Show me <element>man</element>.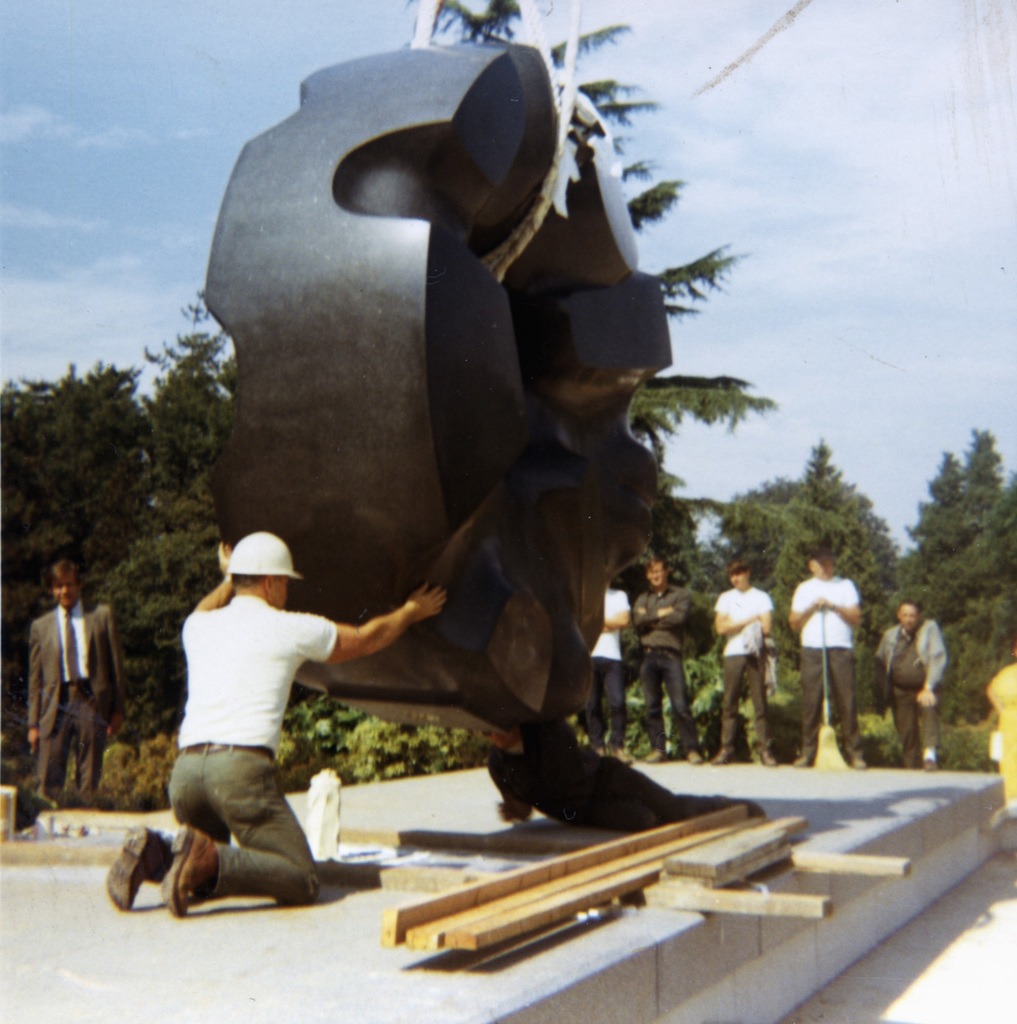
<element>man</element> is here: left=150, top=526, right=371, bottom=909.
